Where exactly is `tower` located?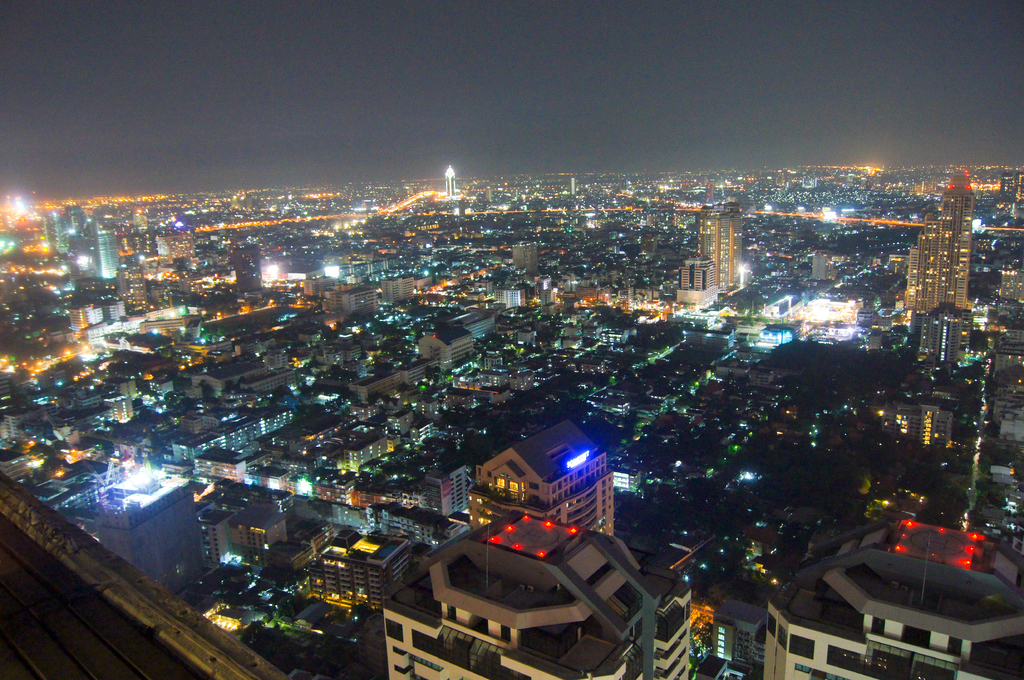
Its bounding box is crop(937, 168, 979, 310).
